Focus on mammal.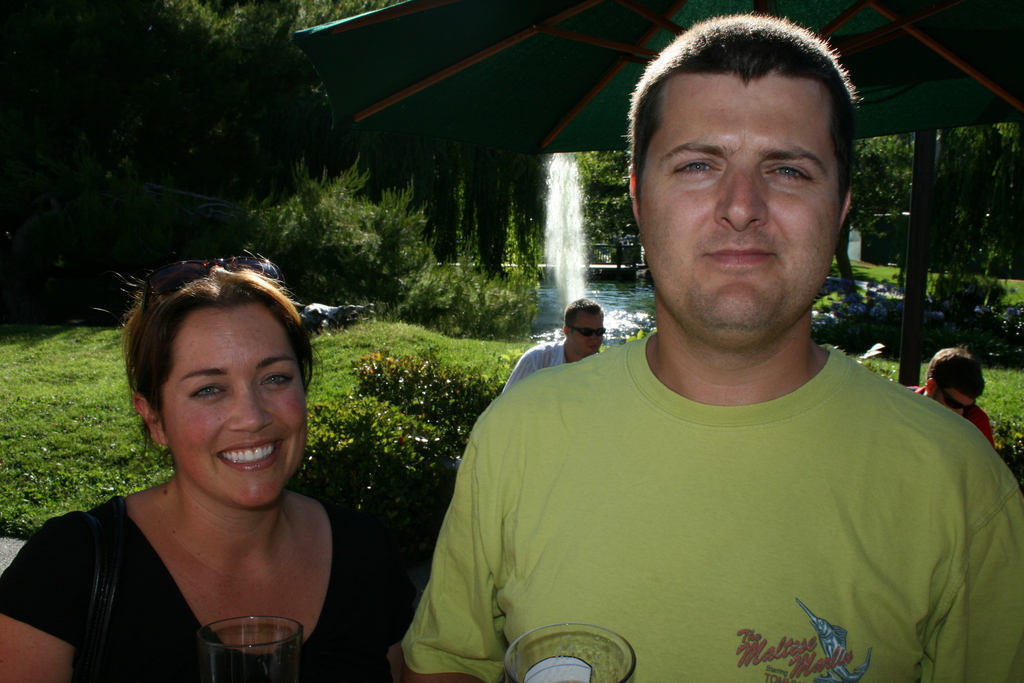
Focused at bbox=(905, 342, 995, 445).
